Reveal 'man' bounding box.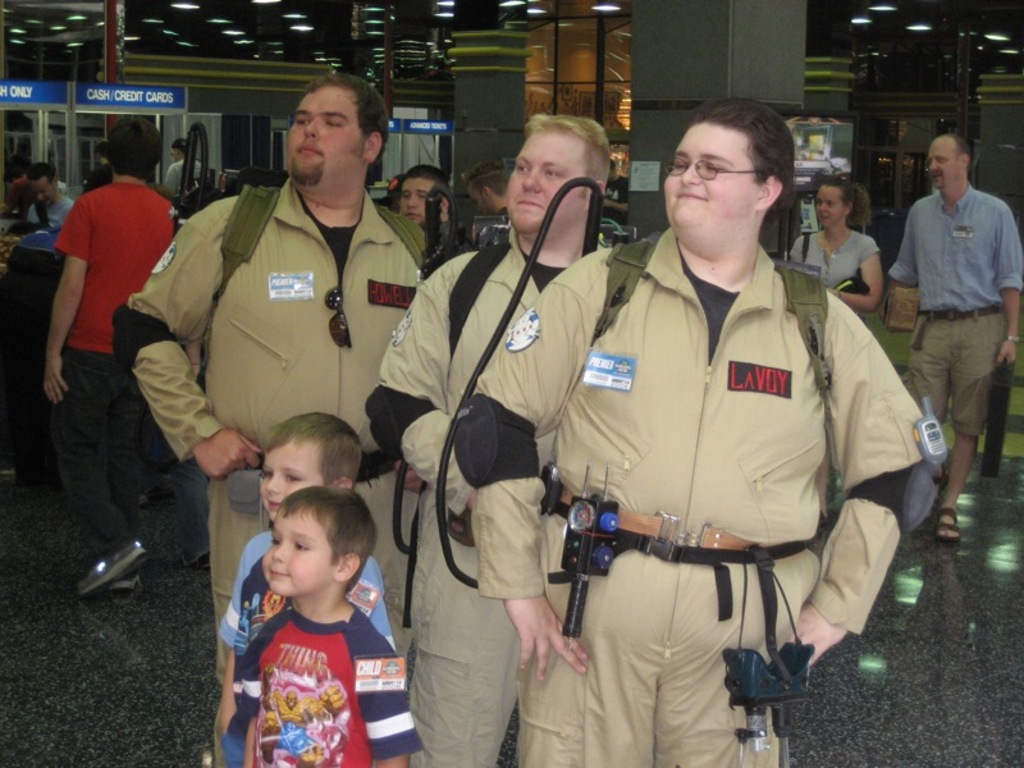
Revealed: (110,68,442,767).
